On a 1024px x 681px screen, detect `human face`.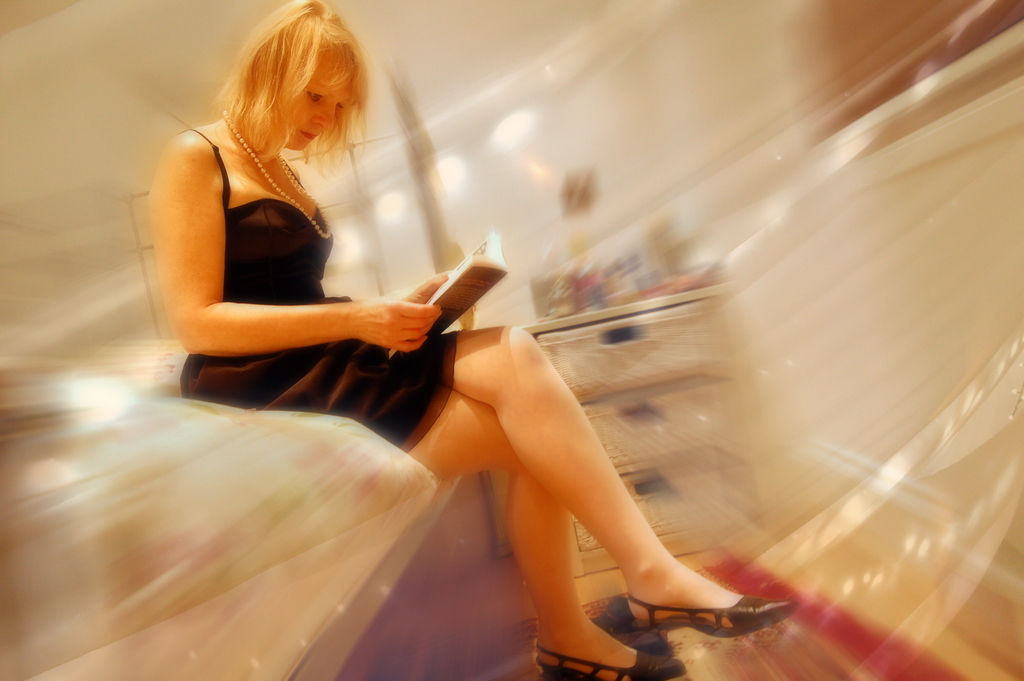
[285, 74, 354, 151].
